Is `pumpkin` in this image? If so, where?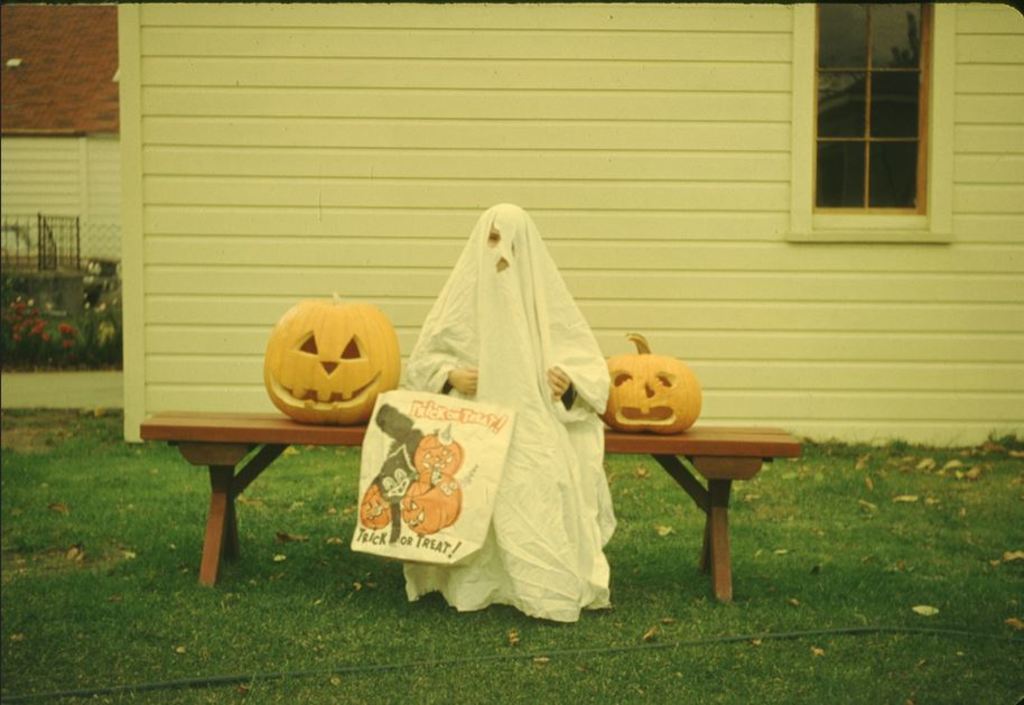
Yes, at [left=261, top=290, right=410, bottom=428].
